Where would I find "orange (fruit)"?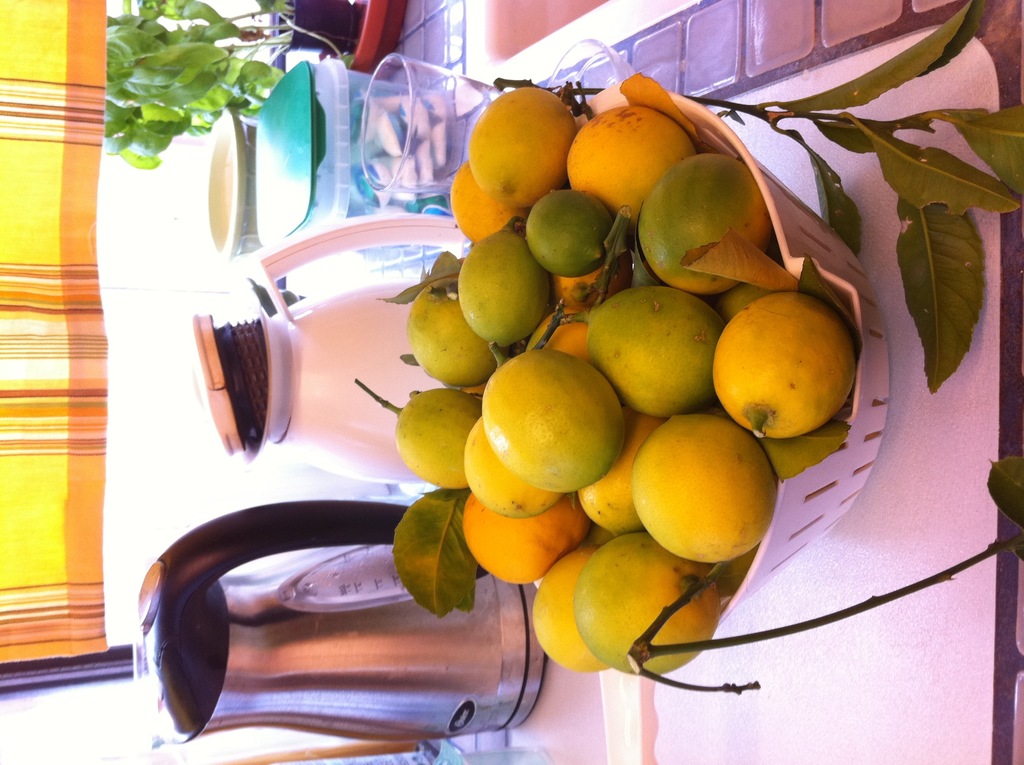
At box=[397, 389, 482, 479].
